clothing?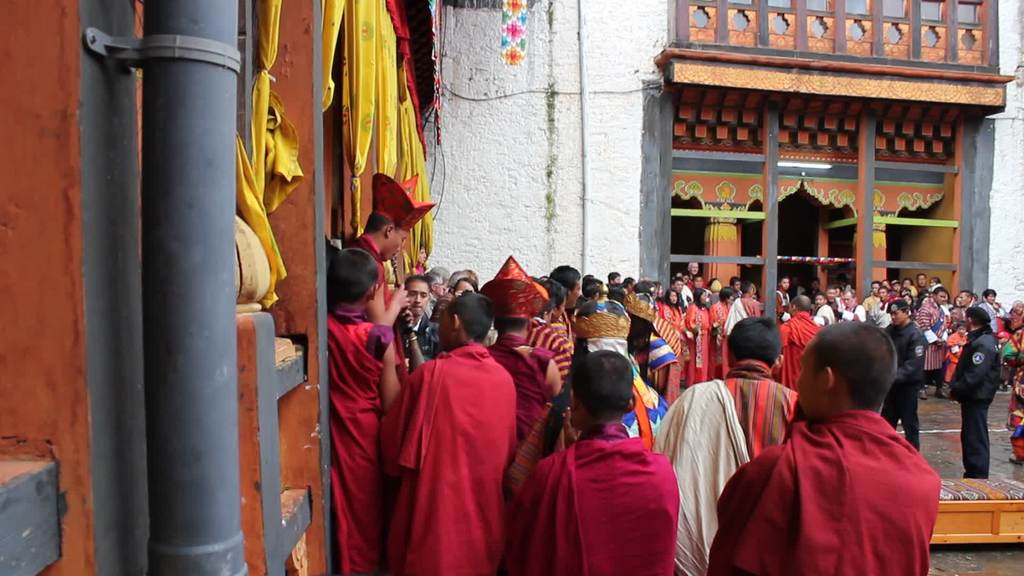
<box>344,234,396,308</box>
